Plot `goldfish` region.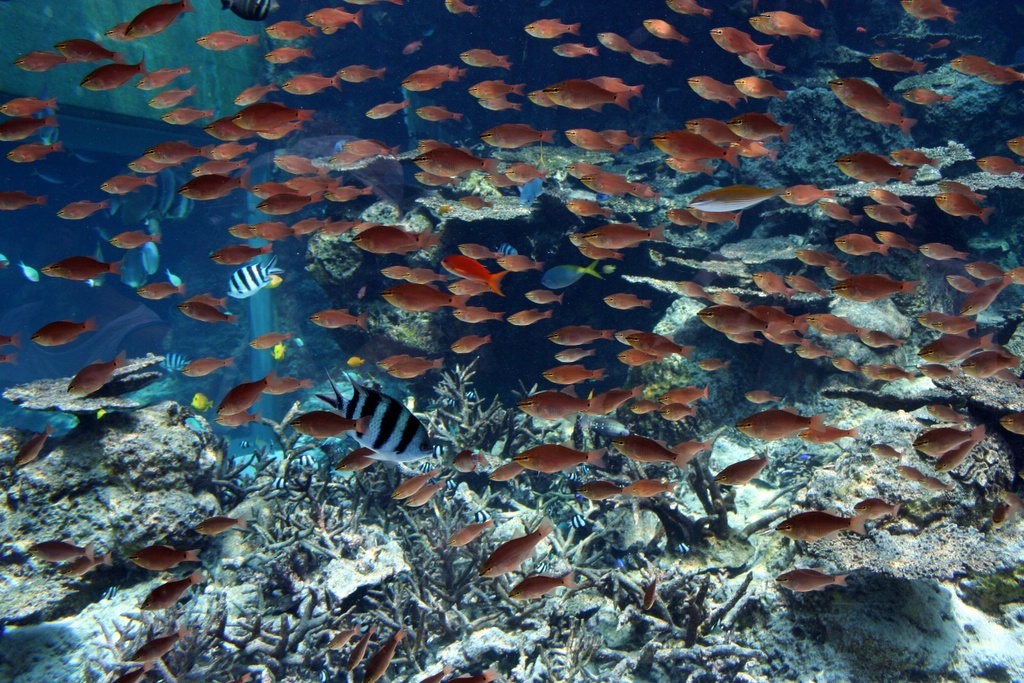
Plotted at [262, 373, 309, 396].
